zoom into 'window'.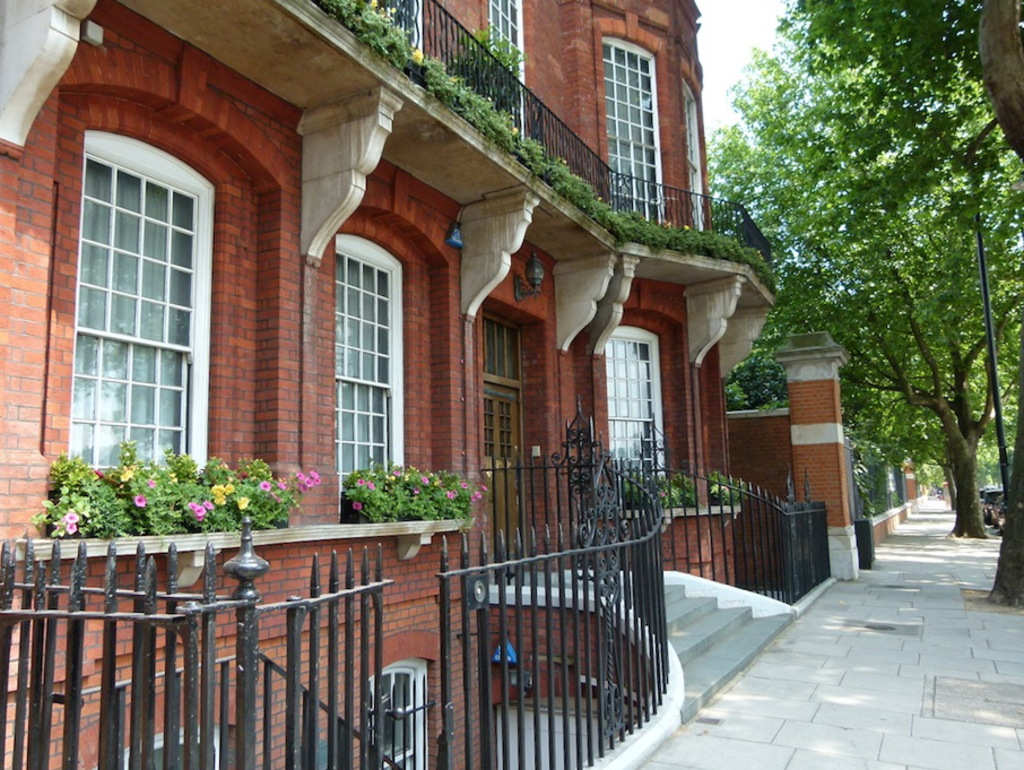
Zoom target: box=[138, 306, 165, 336].
